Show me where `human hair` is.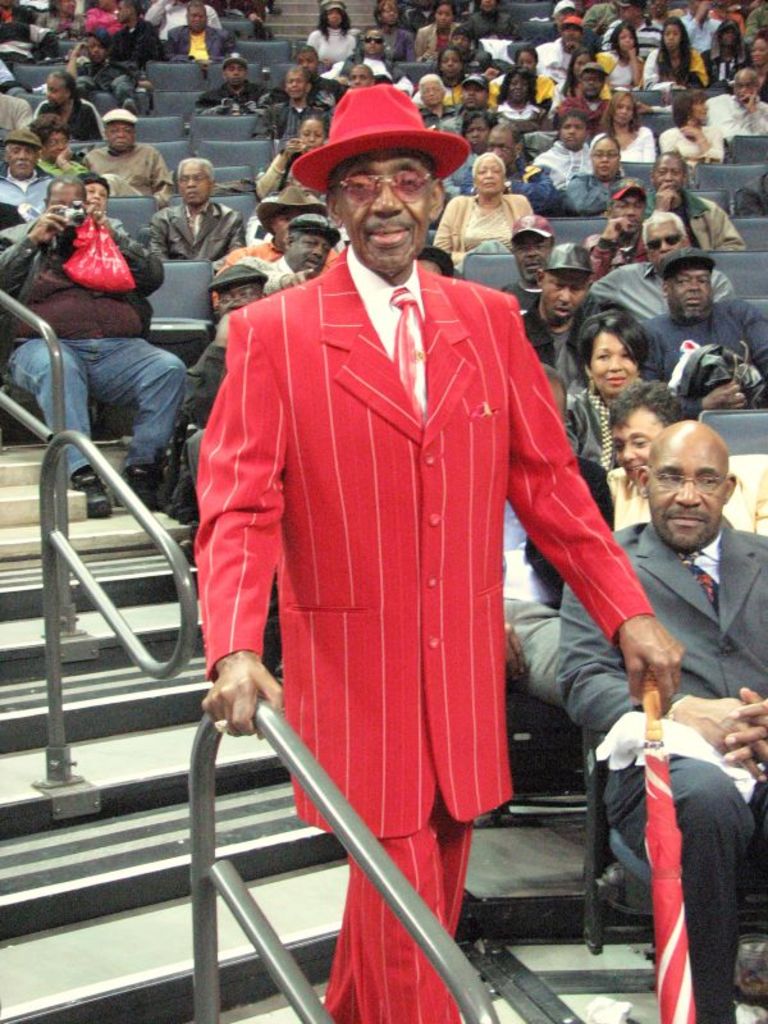
`human hair` is at select_region(641, 206, 690, 255).
